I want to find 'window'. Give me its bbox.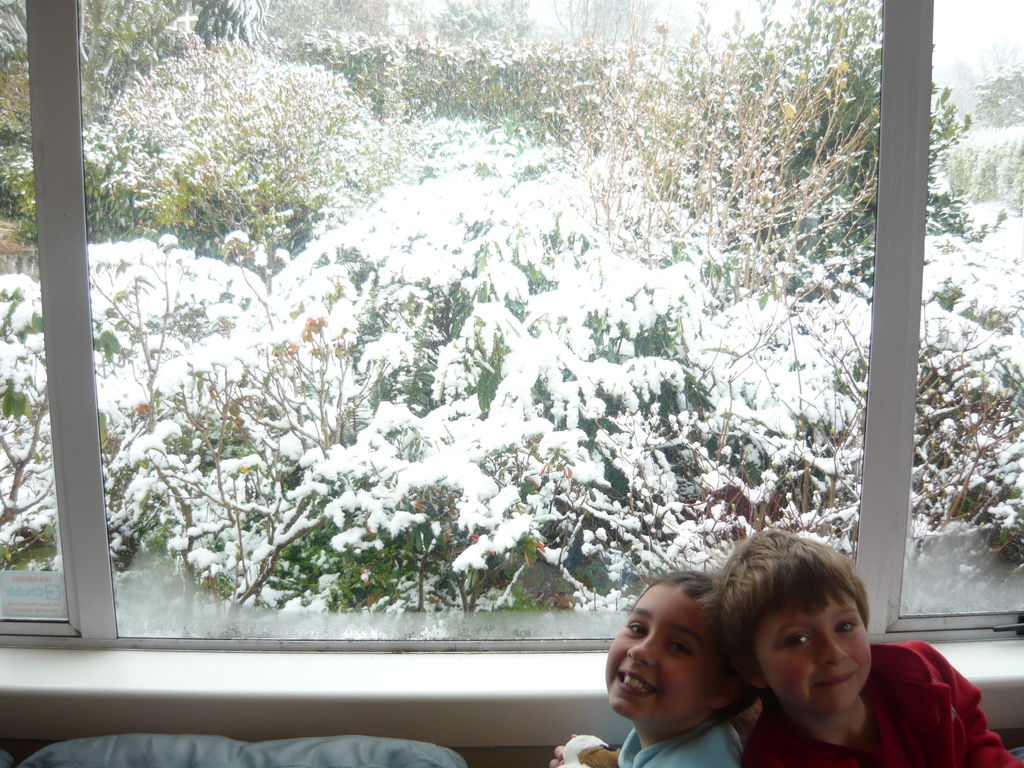
[x1=0, y1=0, x2=1023, y2=641].
